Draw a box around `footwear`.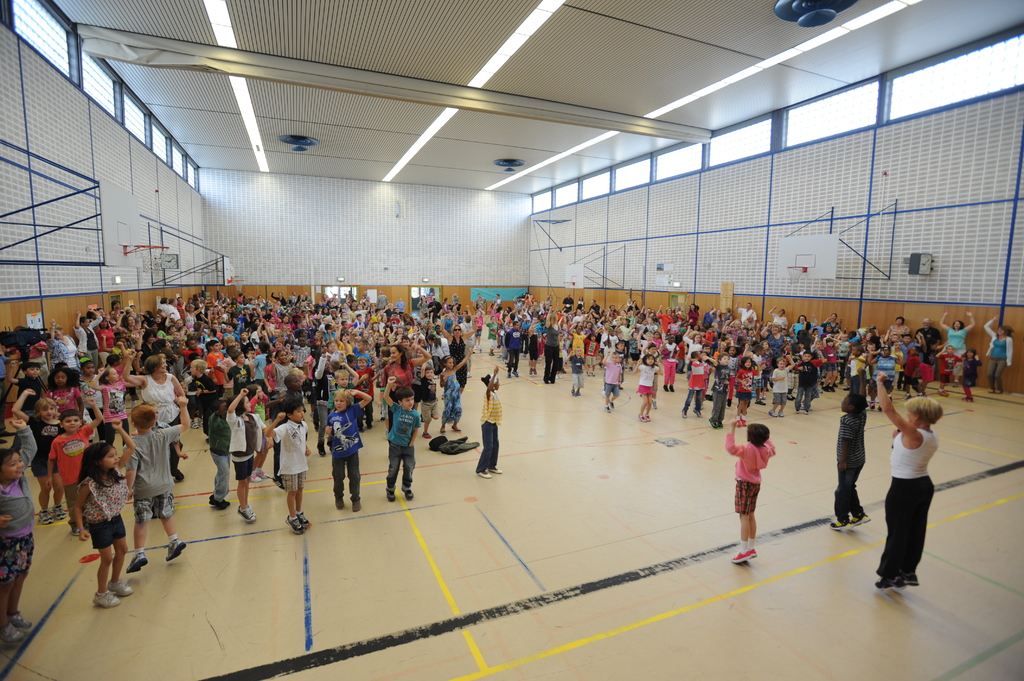
(left=692, top=409, right=699, bottom=419).
